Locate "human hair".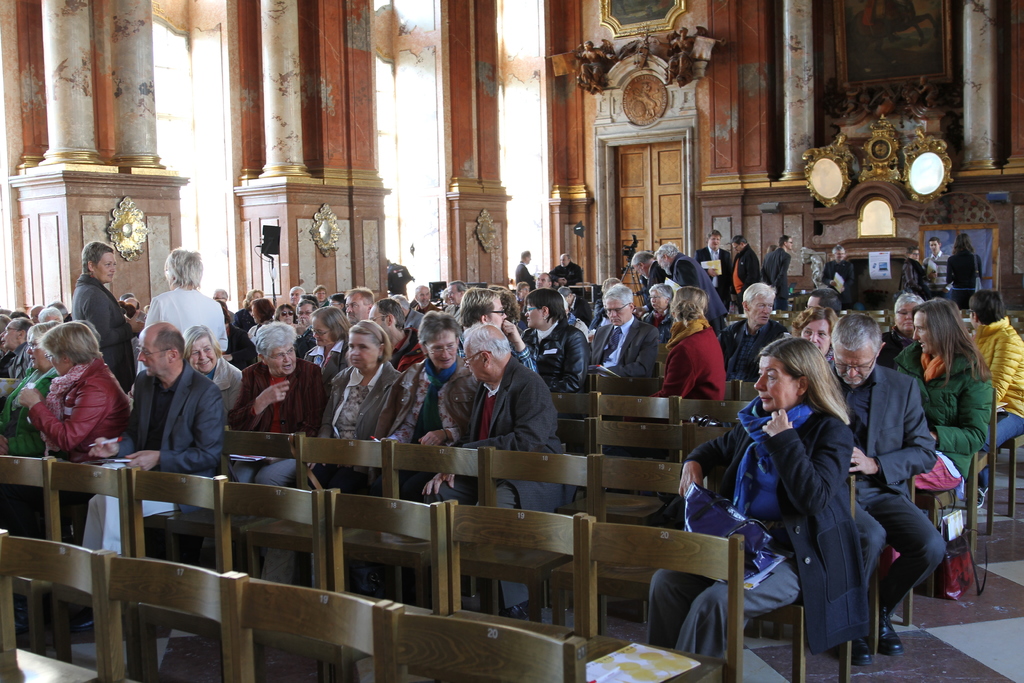
Bounding box: BBox(24, 318, 63, 340).
